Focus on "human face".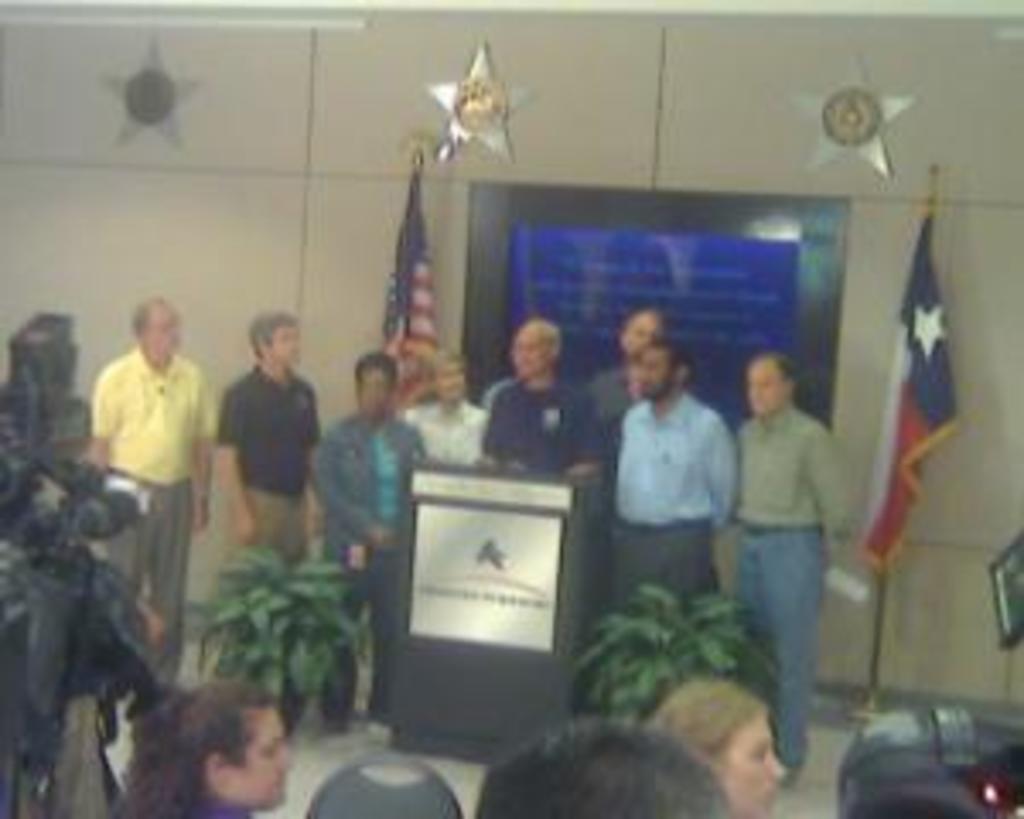
Focused at crop(358, 369, 393, 420).
